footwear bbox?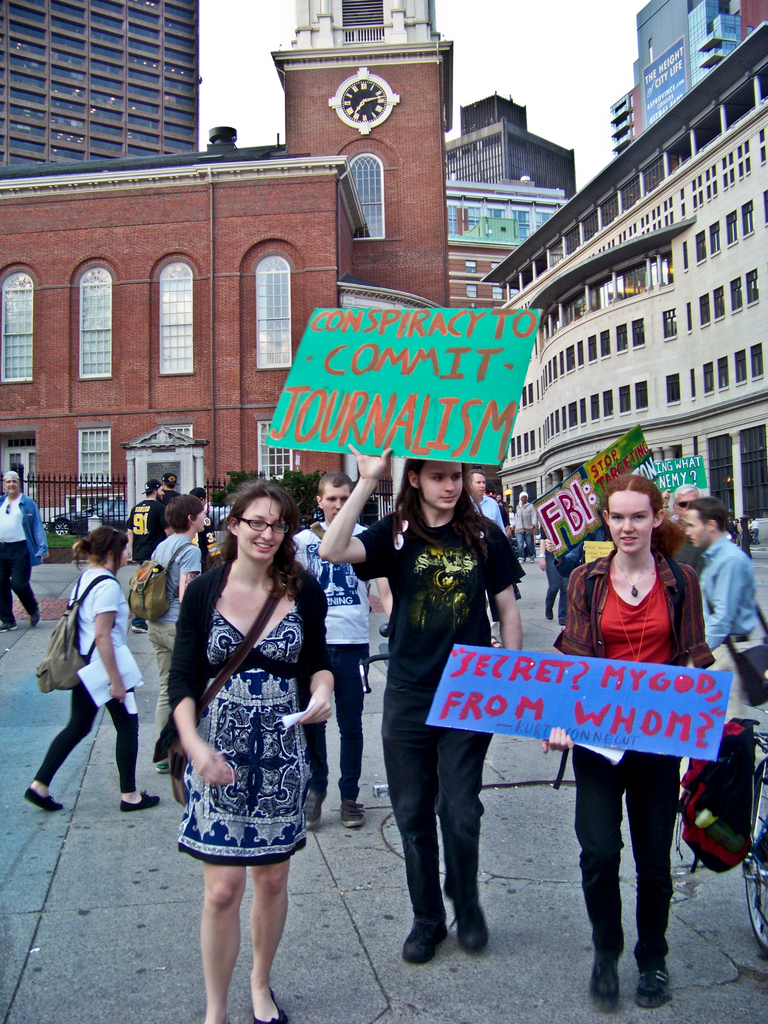
{"left": 122, "top": 789, "right": 158, "bottom": 812}
